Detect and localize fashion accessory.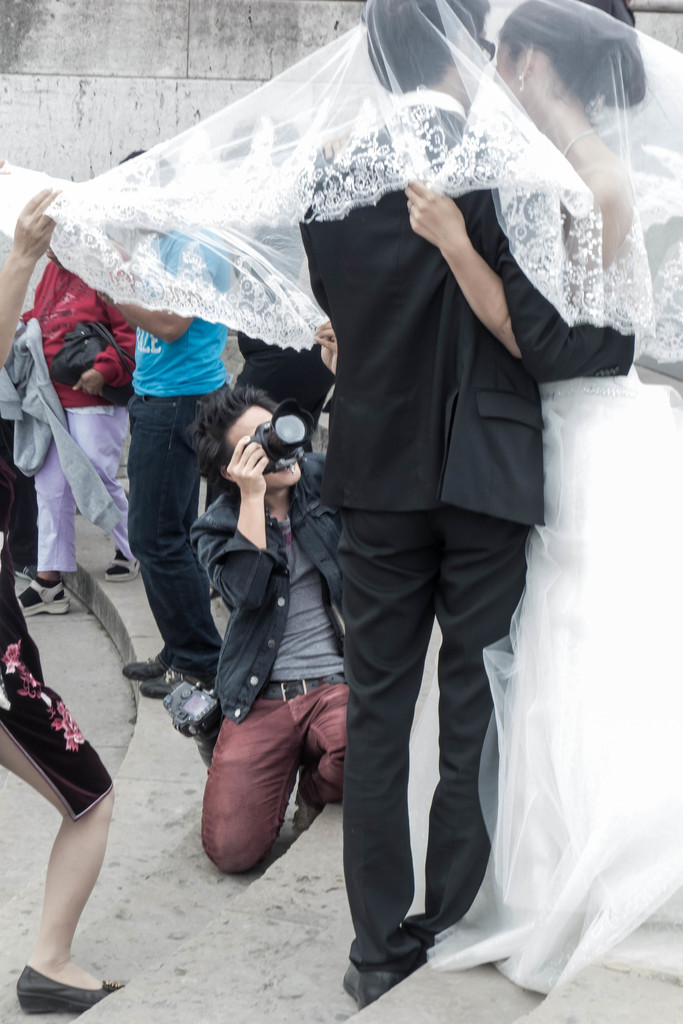
Localized at l=103, t=548, r=141, b=583.
